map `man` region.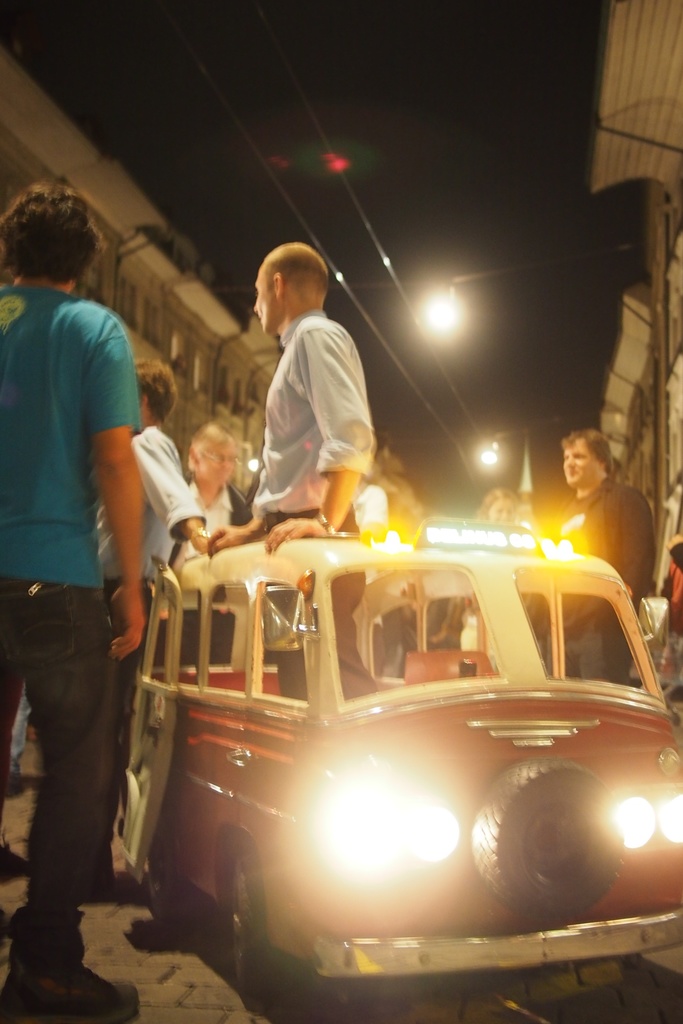
Mapped to (229,239,391,549).
